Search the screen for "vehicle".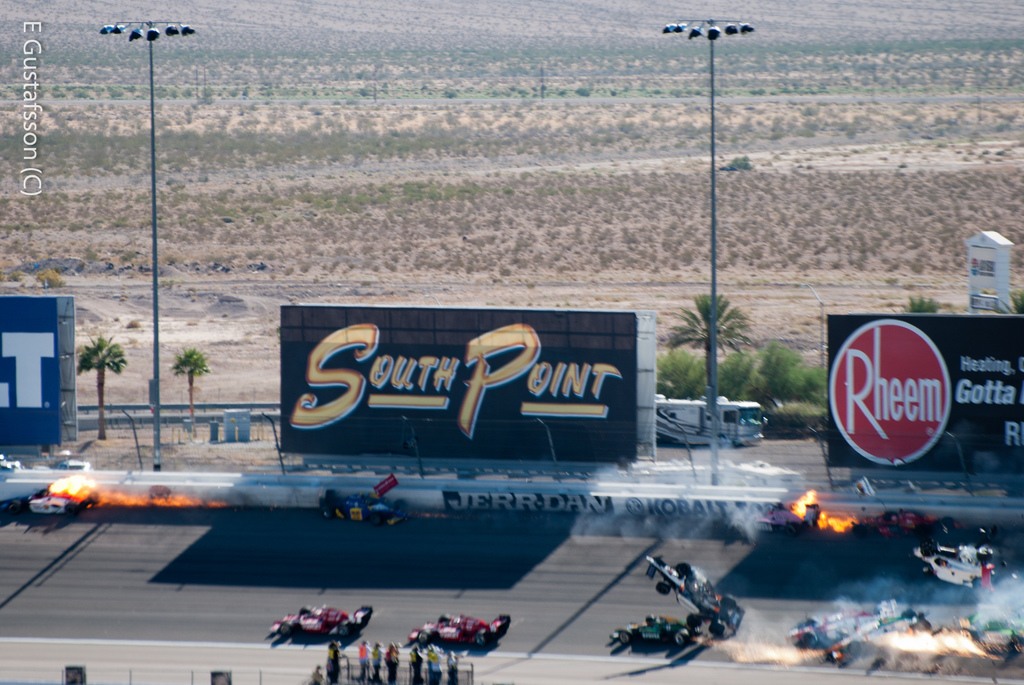
Found at (397,607,519,649).
